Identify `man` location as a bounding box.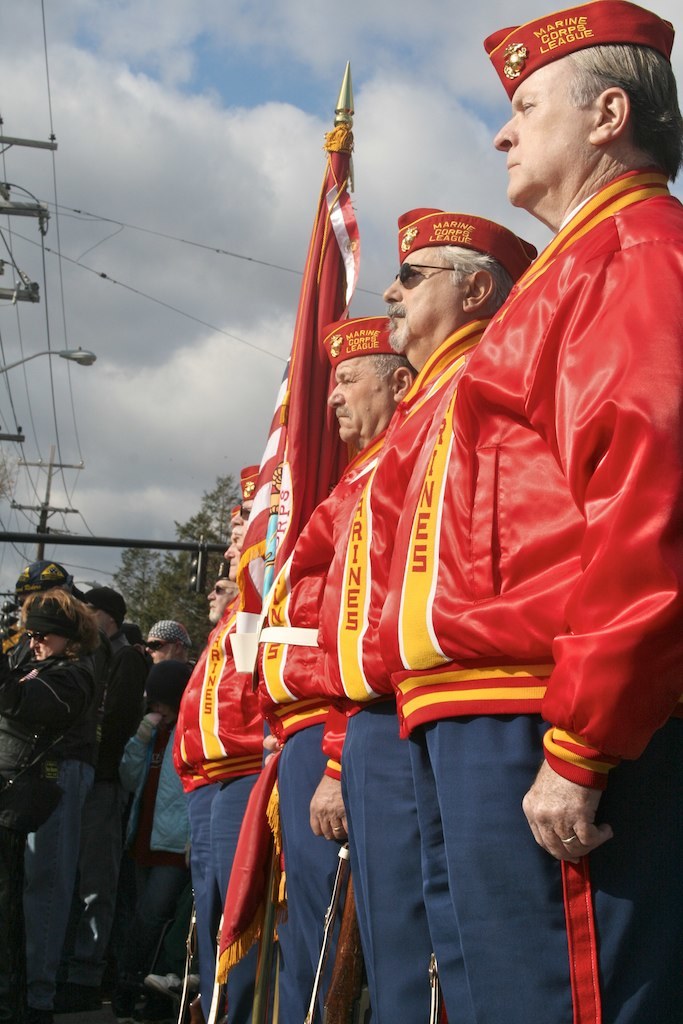
[316,204,541,1023].
